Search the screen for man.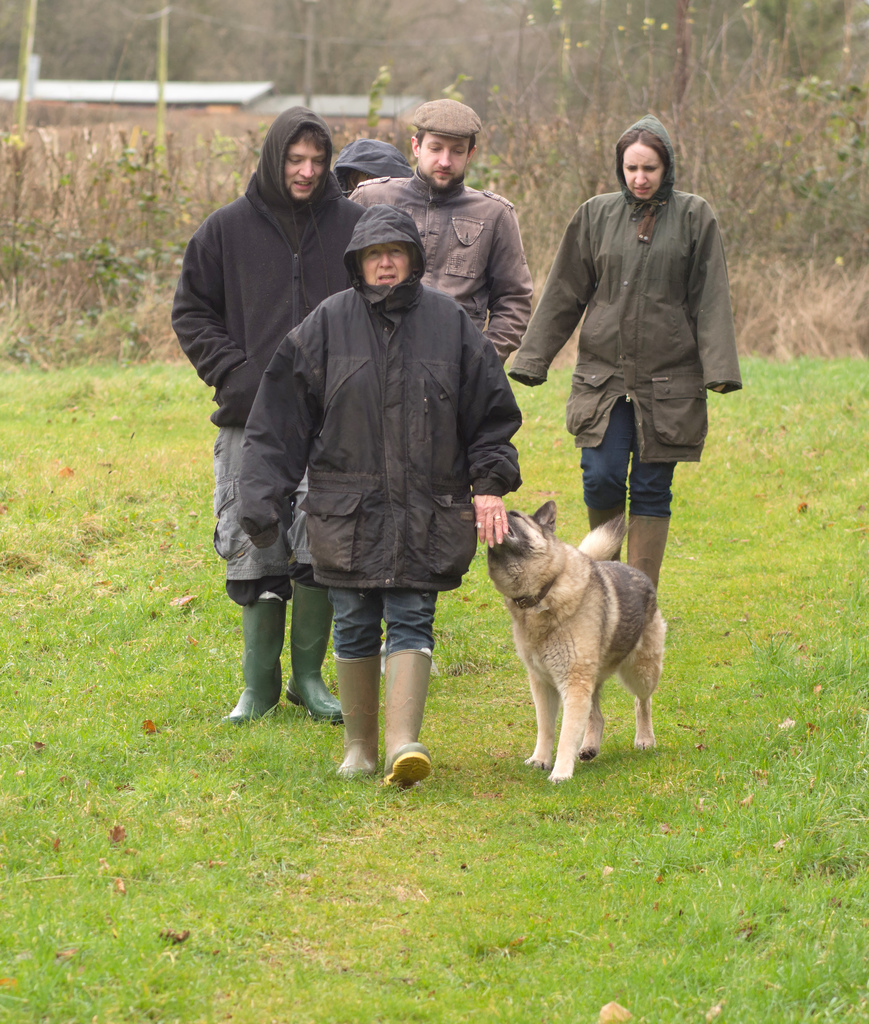
Found at x1=336, y1=95, x2=548, y2=370.
